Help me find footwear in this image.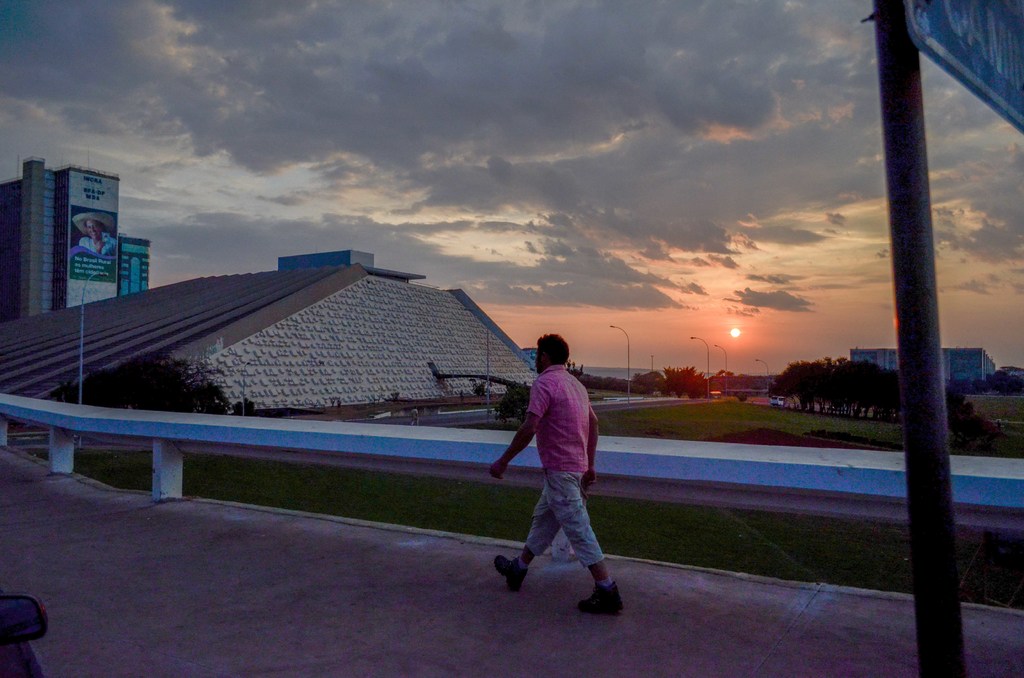
Found it: x1=492 y1=551 x2=529 y2=591.
